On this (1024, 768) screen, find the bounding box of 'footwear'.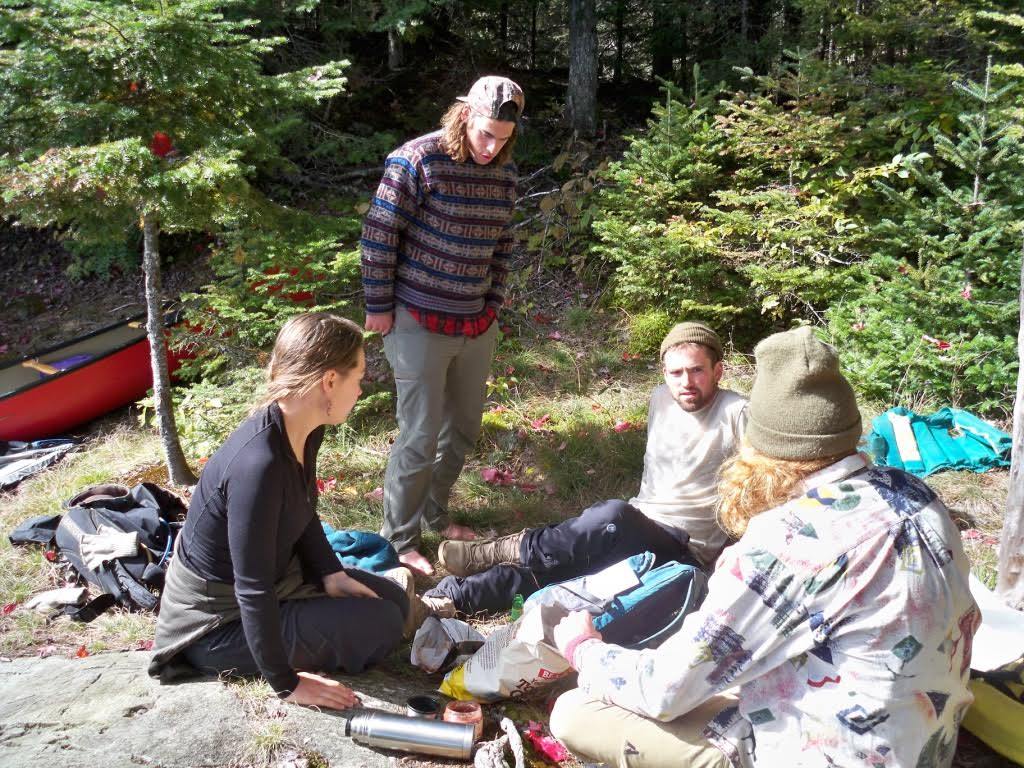
Bounding box: (left=439, top=527, right=528, bottom=580).
